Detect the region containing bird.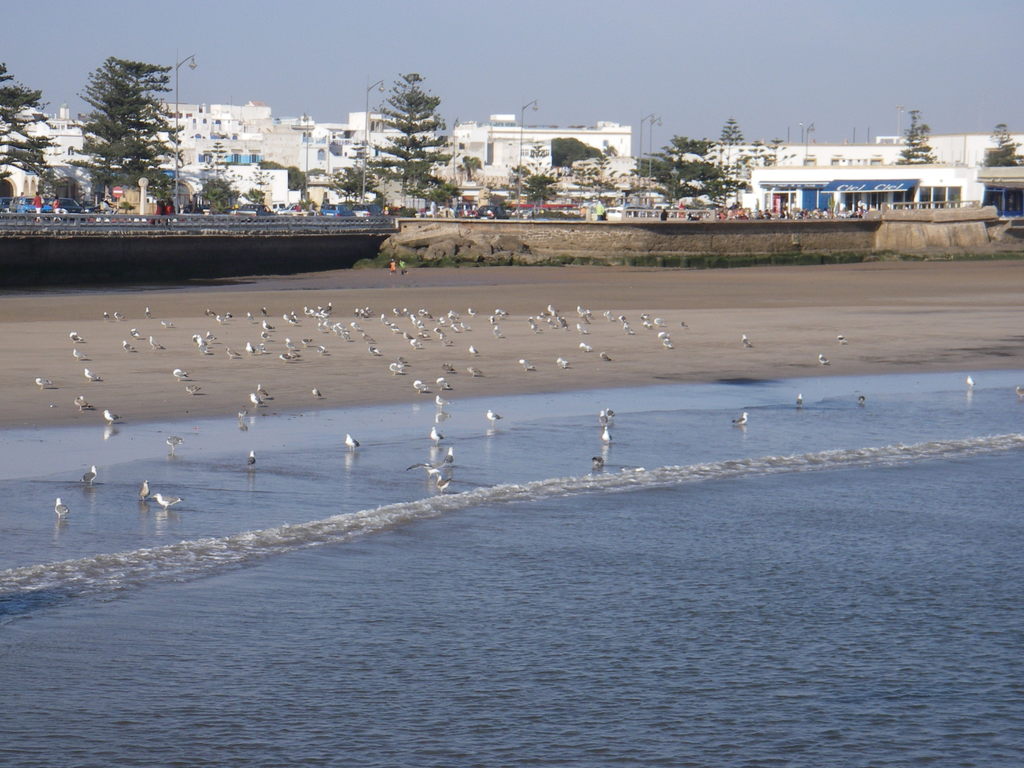
select_region(838, 333, 848, 347).
